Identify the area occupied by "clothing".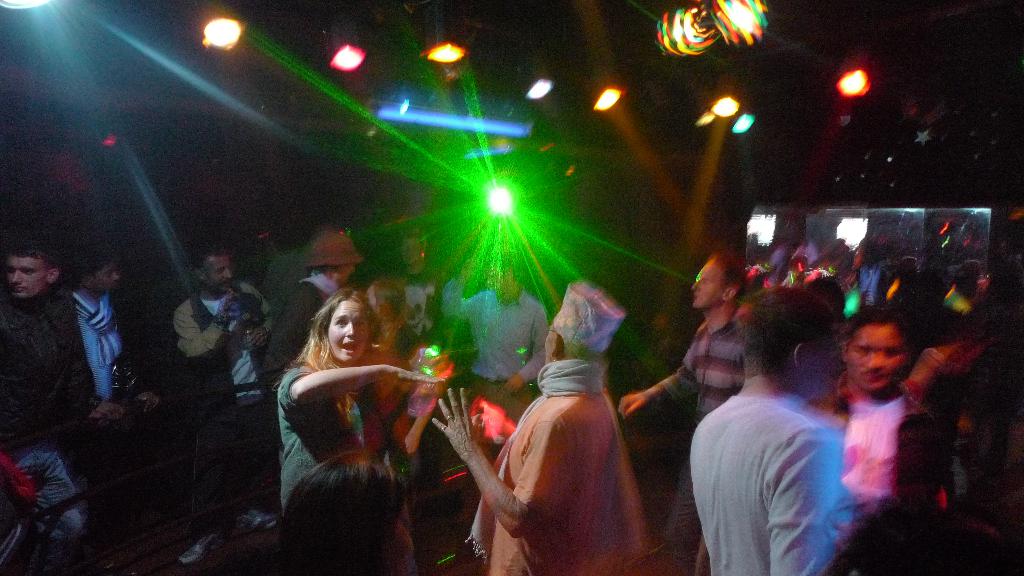
Area: 68 298 143 538.
